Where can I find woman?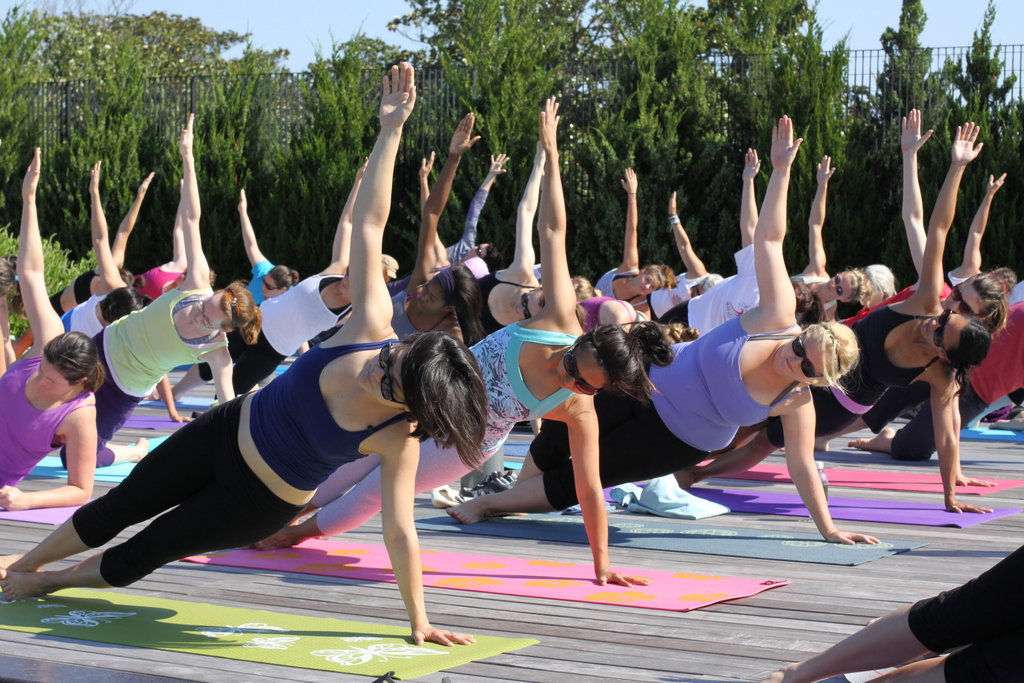
You can find it at Rect(0, 151, 110, 512).
